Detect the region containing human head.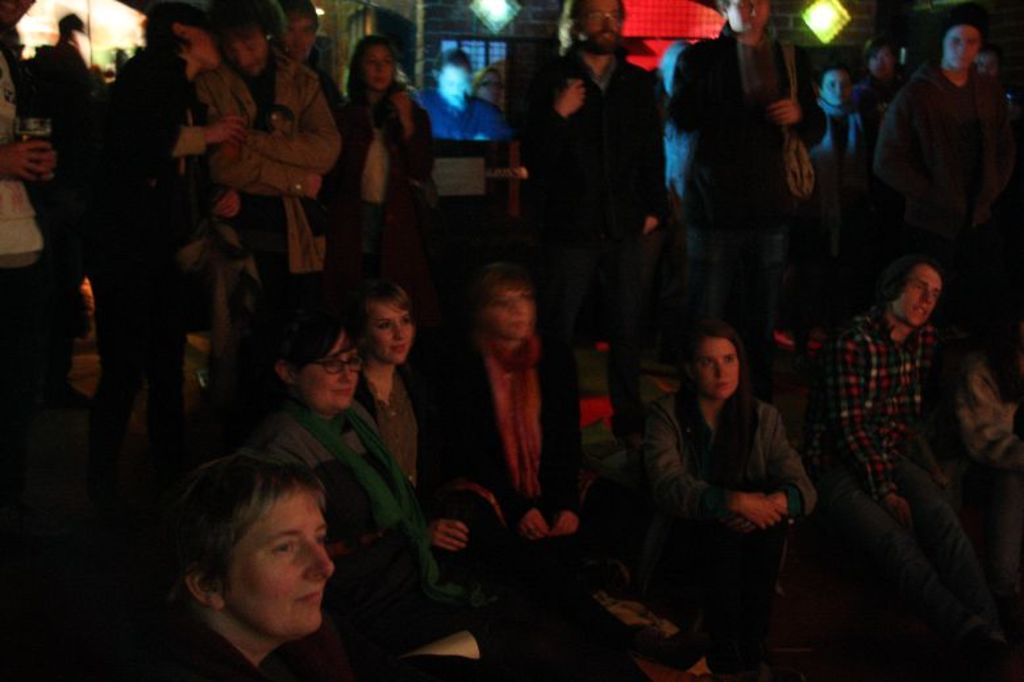
detection(816, 66, 857, 107).
